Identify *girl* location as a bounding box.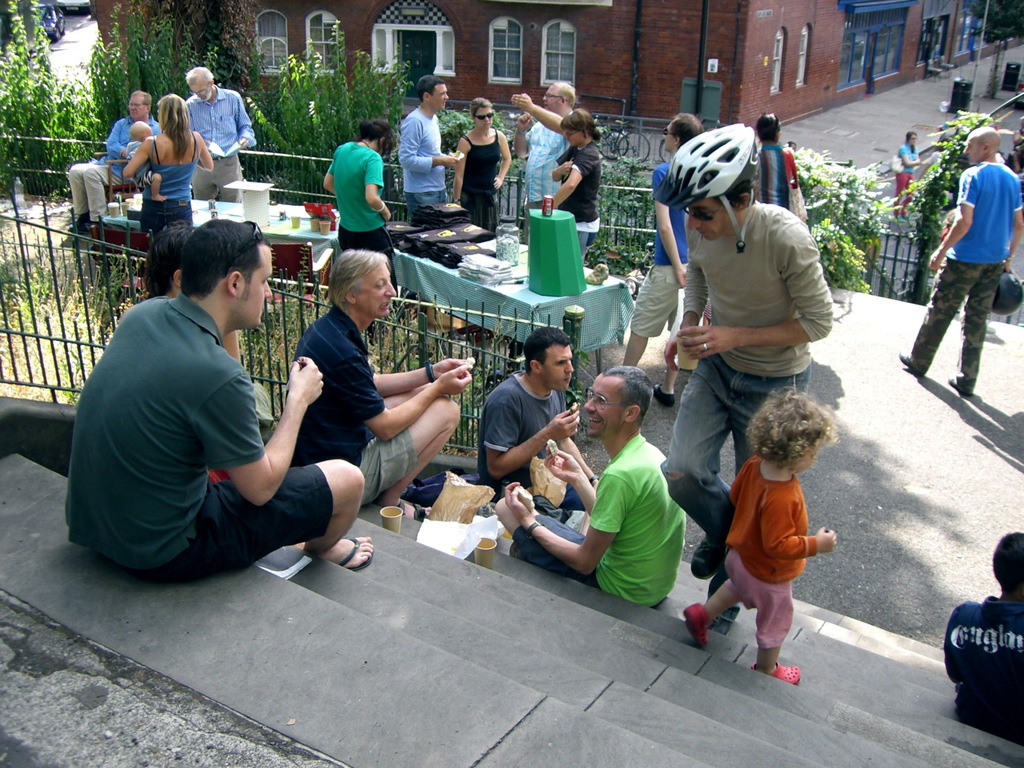
[x1=555, y1=109, x2=602, y2=246].
